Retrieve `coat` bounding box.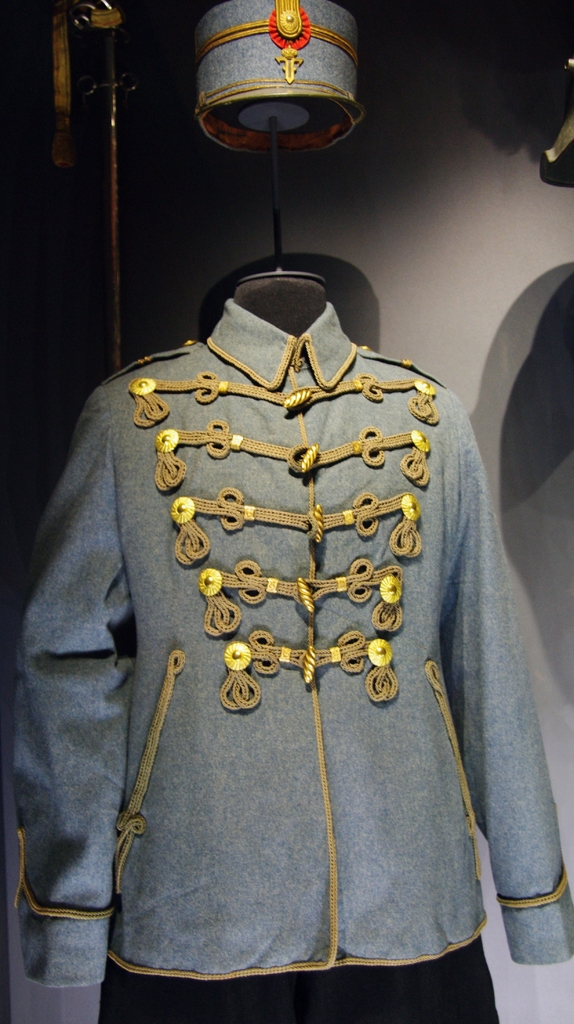
Bounding box: Rect(8, 283, 572, 989).
